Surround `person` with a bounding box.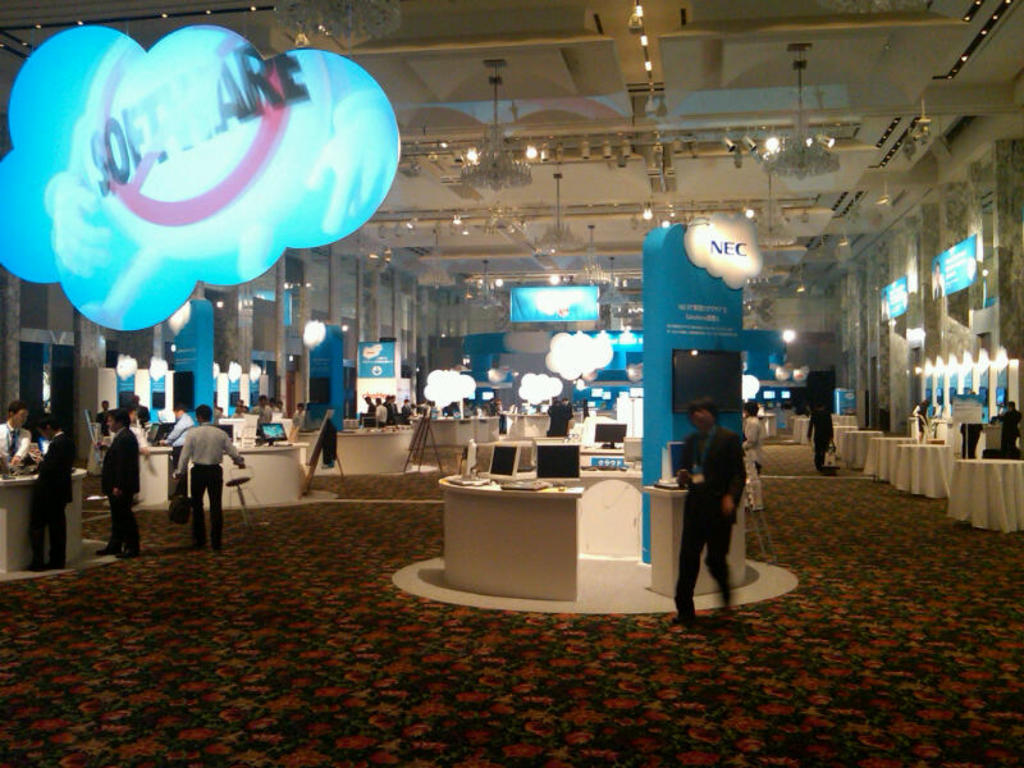
left=168, top=403, right=241, bottom=541.
